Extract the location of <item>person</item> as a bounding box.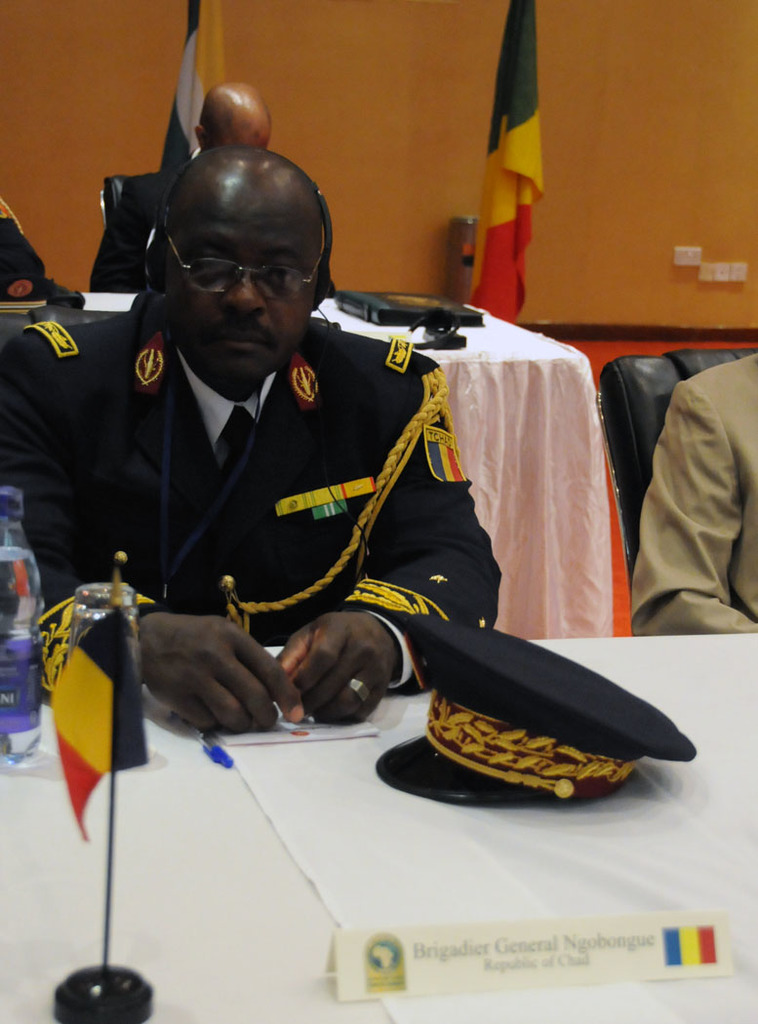
bbox=[0, 145, 500, 733].
